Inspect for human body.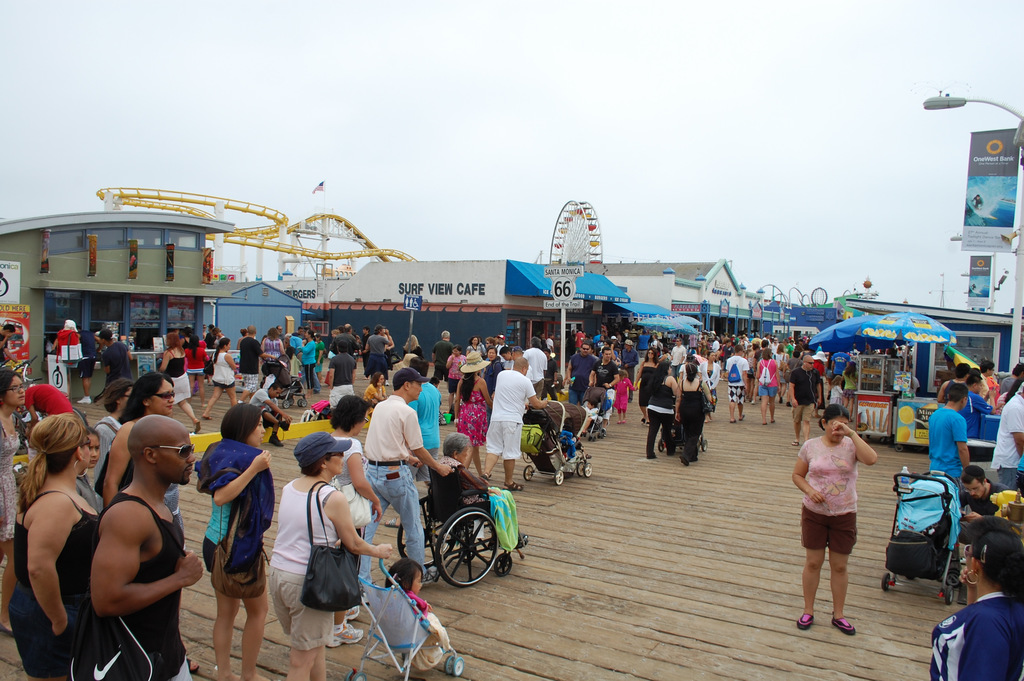
Inspection: [left=788, top=365, right=824, bottom=447].
